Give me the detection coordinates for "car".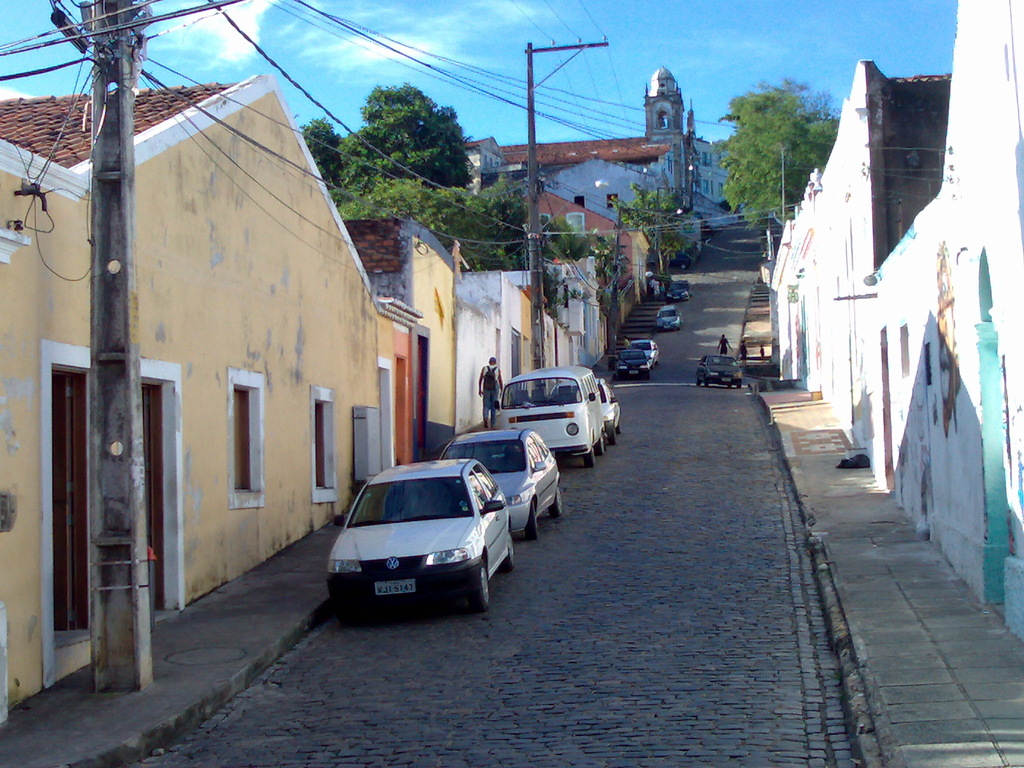
(x1=659, y1=307, x2=682, y2=333).
